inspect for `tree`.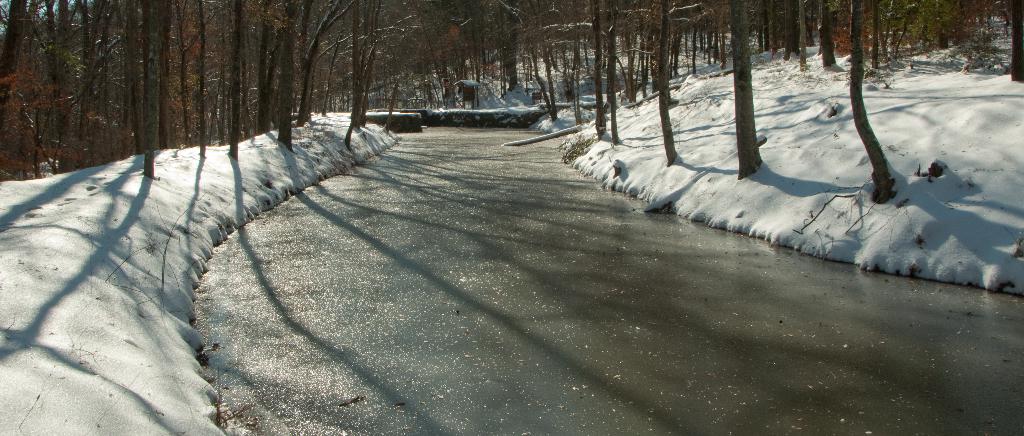
Inspection: pyautogui.locateOnScreen(815, 0, 845, 72).
